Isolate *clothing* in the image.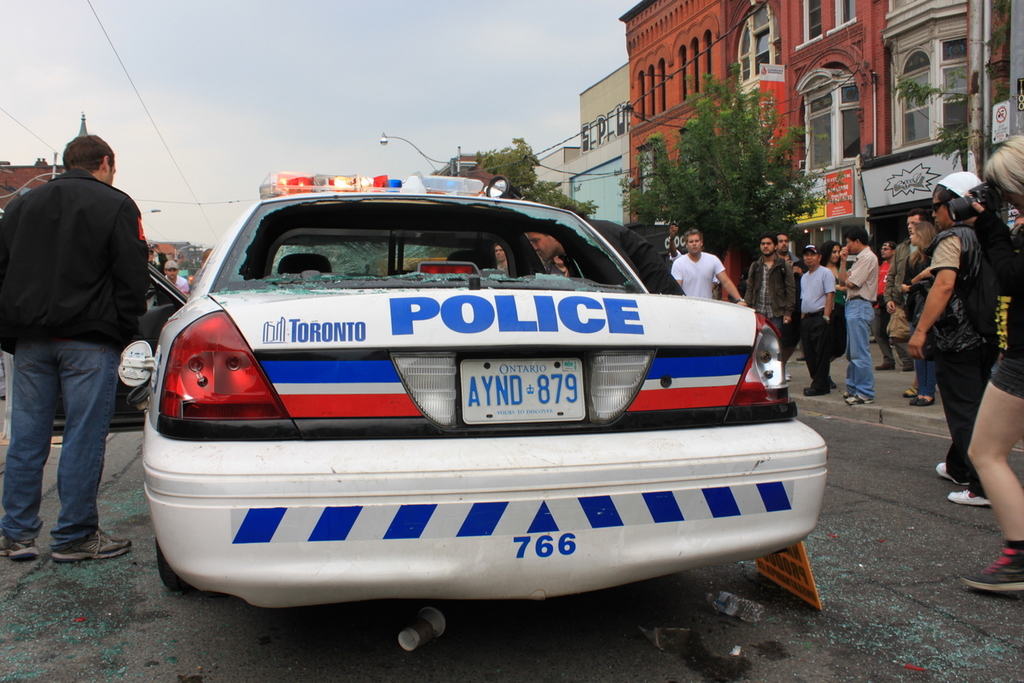
Isolated region: <bbox>11, 106, 163, 520</bbox>.
